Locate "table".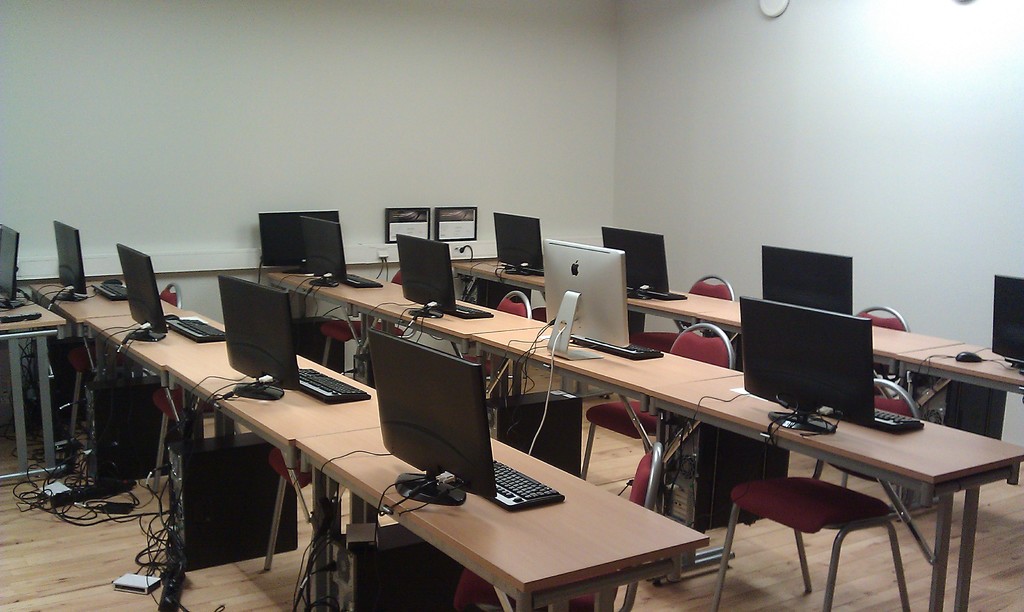
Bounding box: box(630, 287, 736, 333).
